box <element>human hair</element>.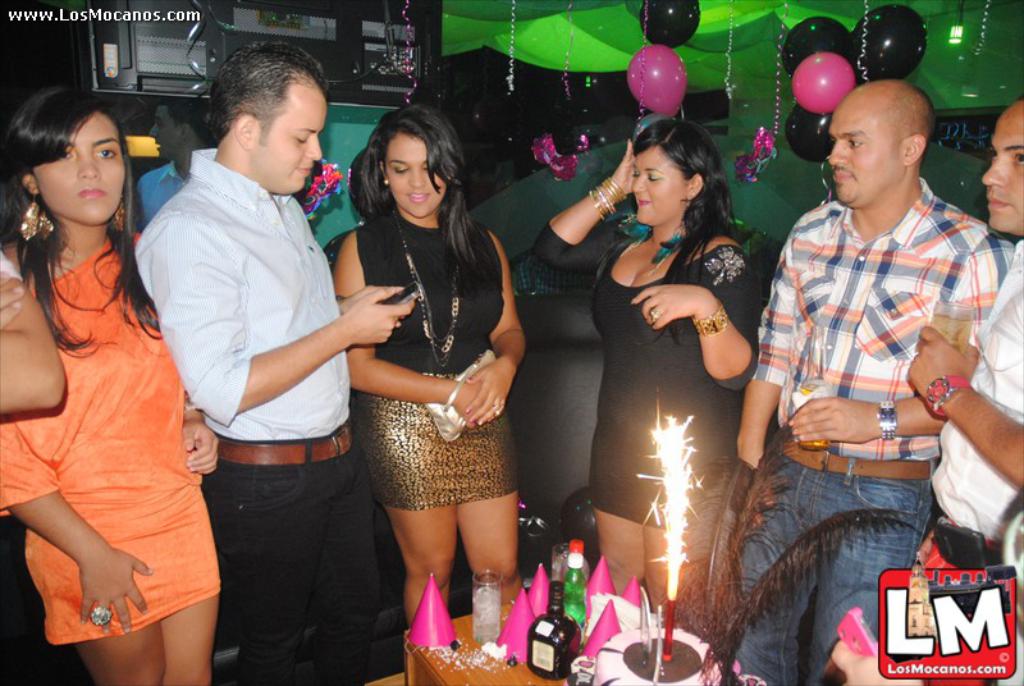
159:93:207:145.
